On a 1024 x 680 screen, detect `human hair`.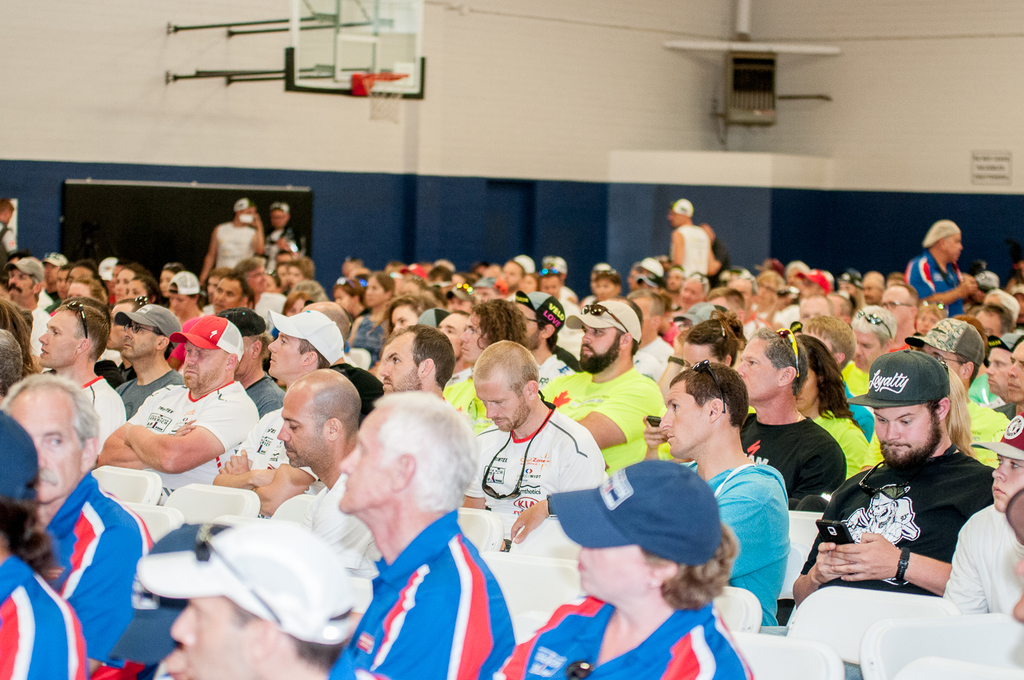
detection(794, 332, 854, 425).
